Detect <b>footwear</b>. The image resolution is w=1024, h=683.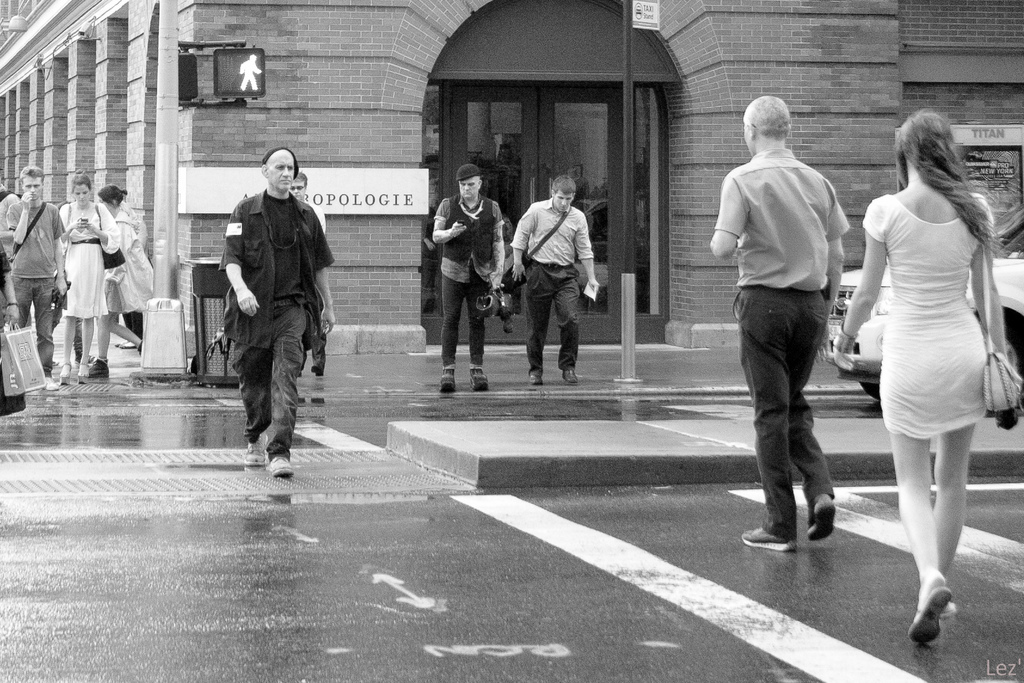
<box>465,358,490,394</box>.
